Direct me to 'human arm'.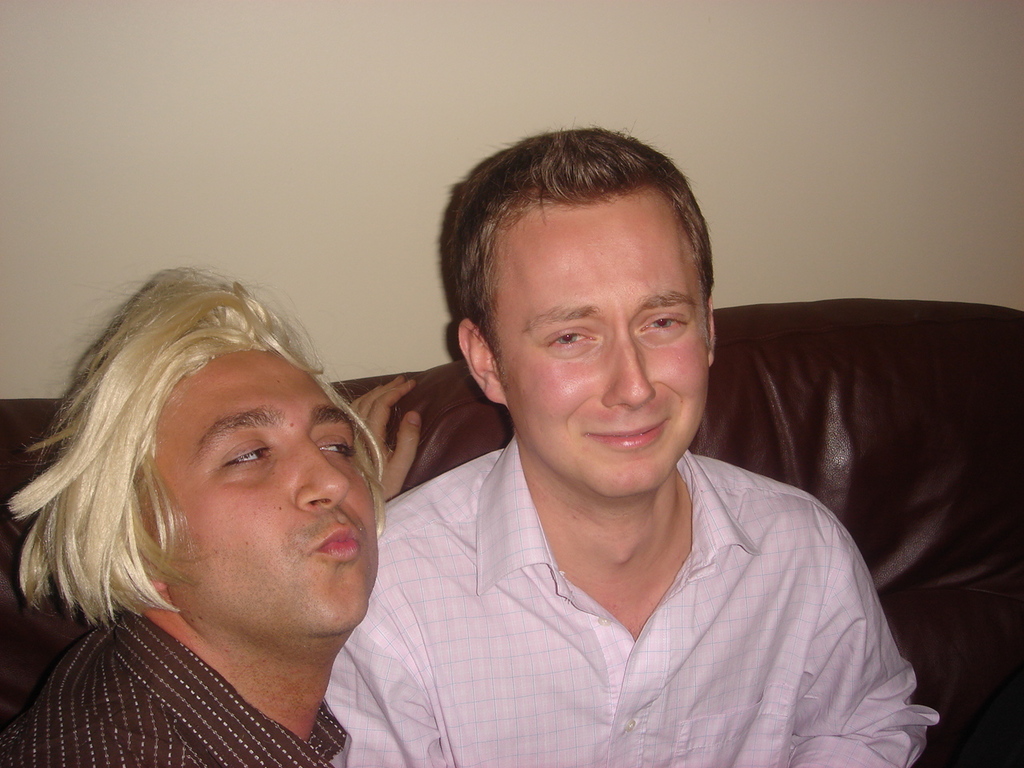
Direction: [x1=318, y1=534, x2=454, y2=767].
